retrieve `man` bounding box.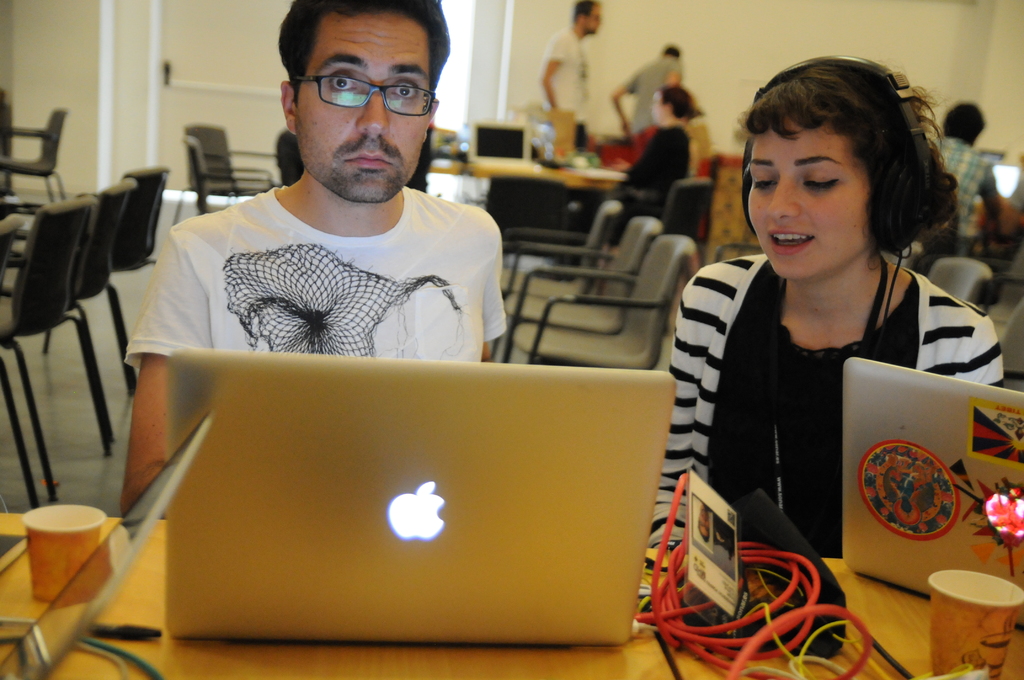
Bounding box: [122, 0, 506, 519].
